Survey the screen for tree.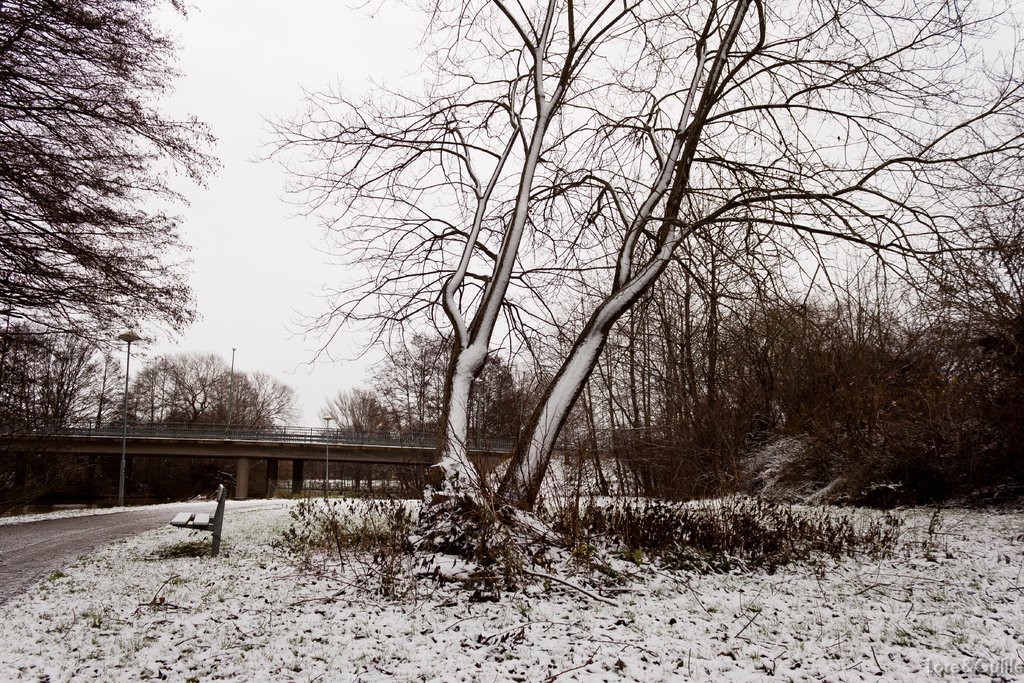
Survey found: 365, 331, 522, 446.
